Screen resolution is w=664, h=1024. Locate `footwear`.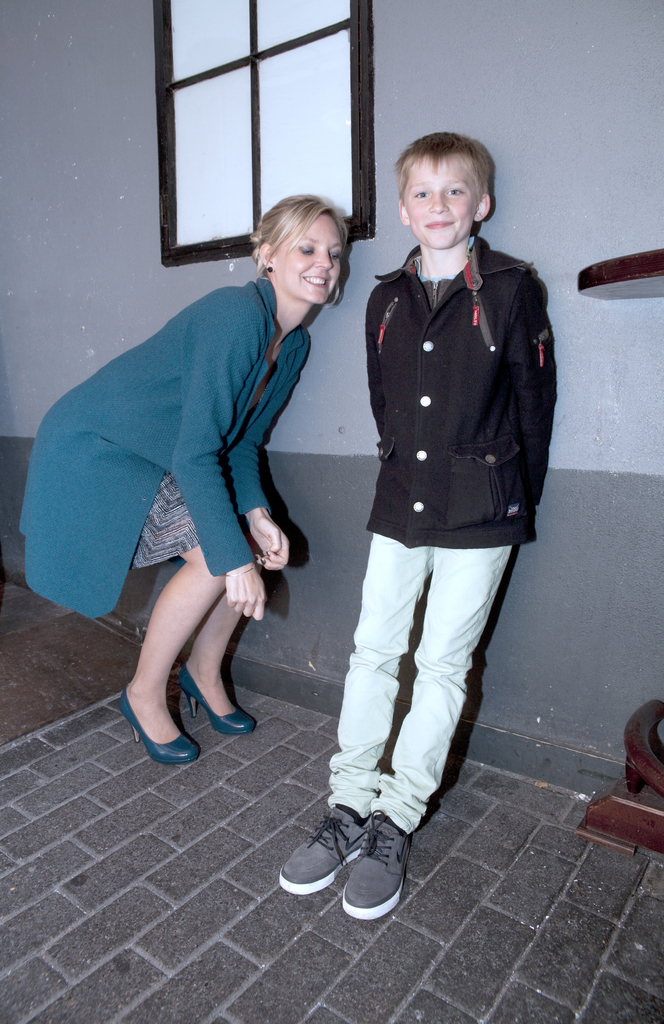
[left=180, top=657, right=255, bottom=731].
